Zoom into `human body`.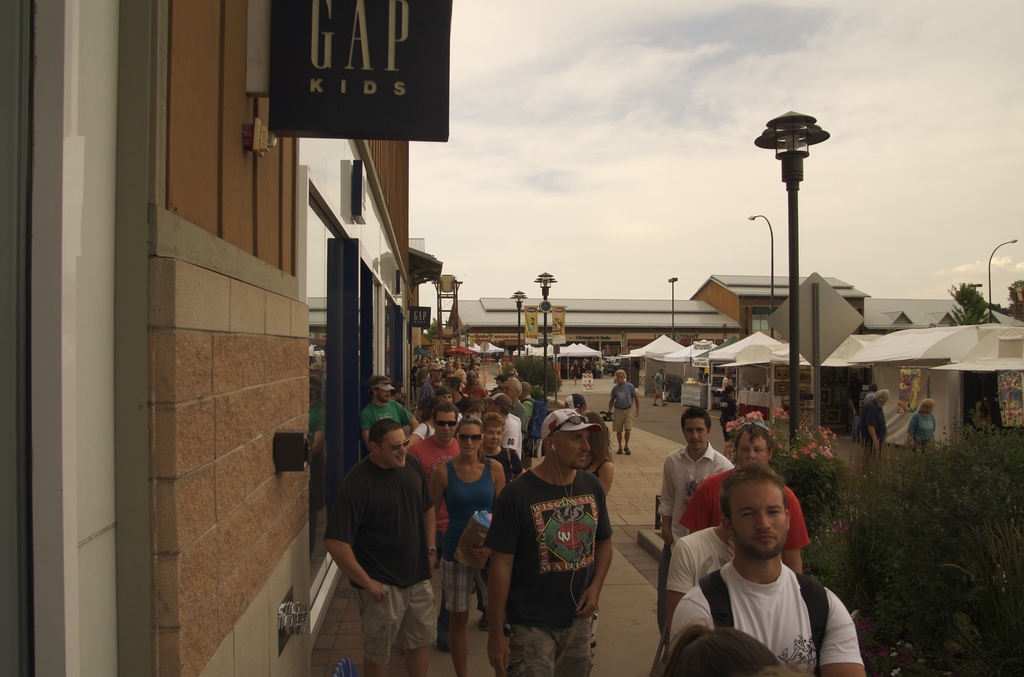
Zoom target: 670:556:868:676.
